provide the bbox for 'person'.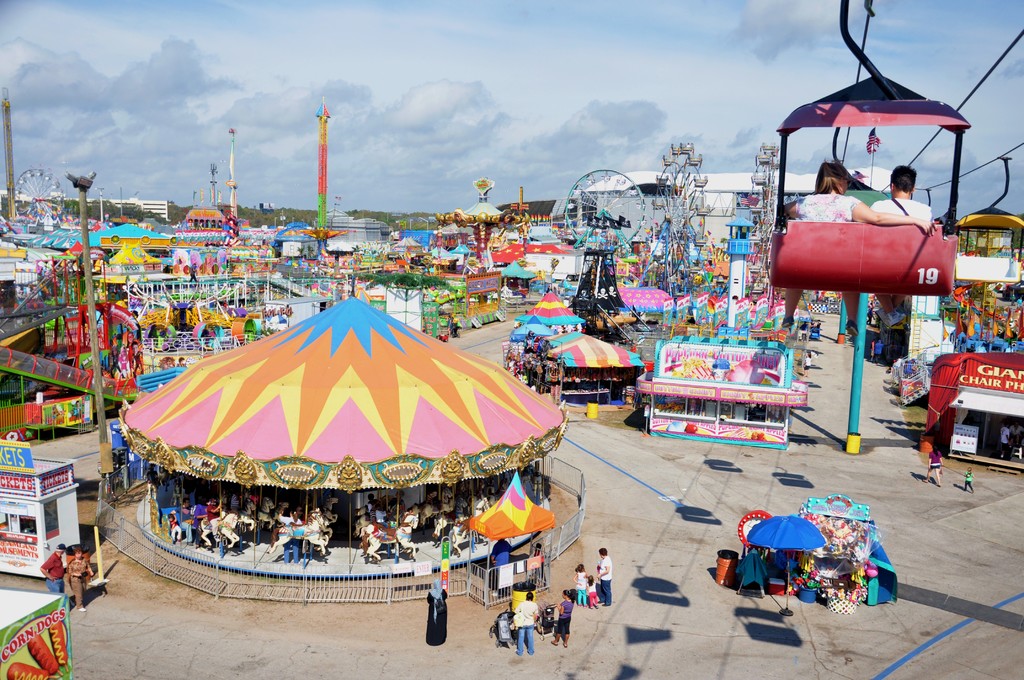
region(38, 537, 100, 613).
